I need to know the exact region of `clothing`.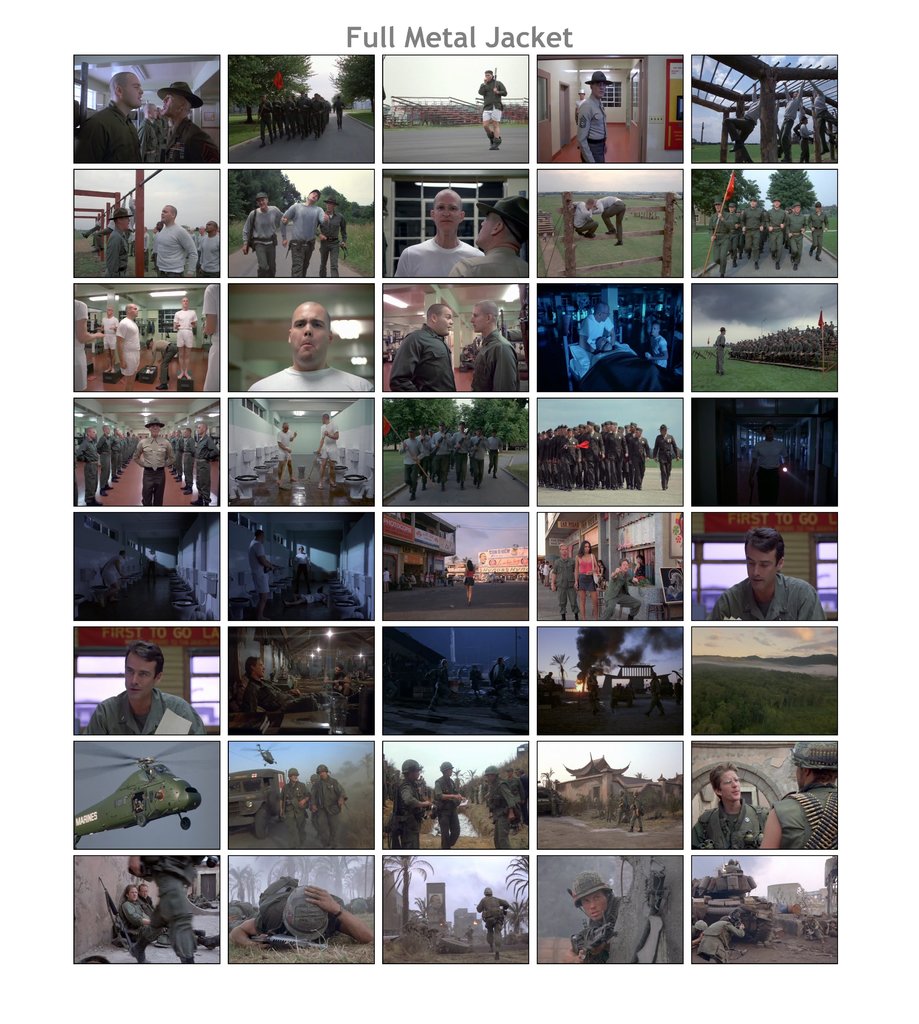
Region: (x1=93, y1=680, x2=205, y2=734).
